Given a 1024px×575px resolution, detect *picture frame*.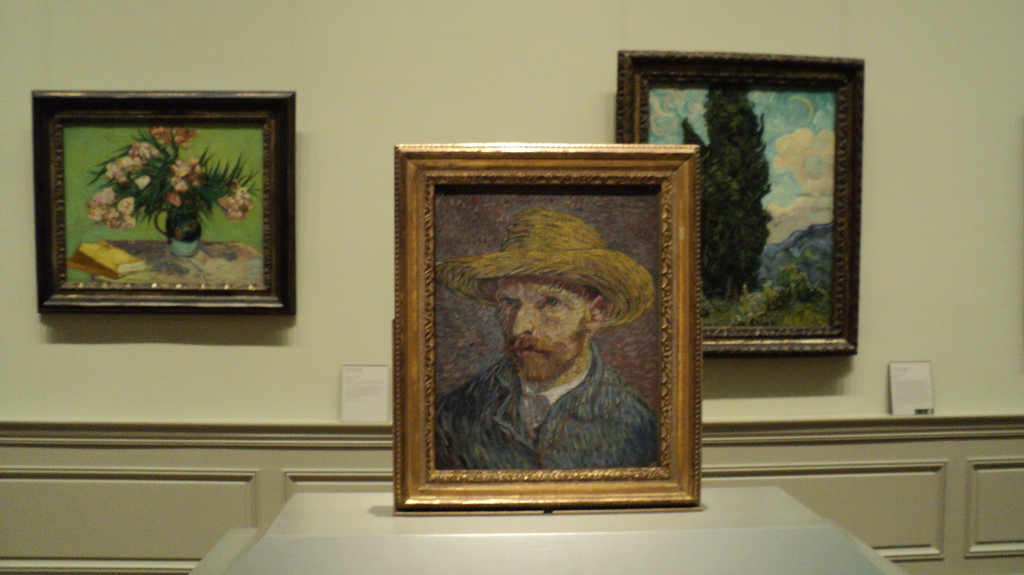
BBox(30, 90, 295, 316).
